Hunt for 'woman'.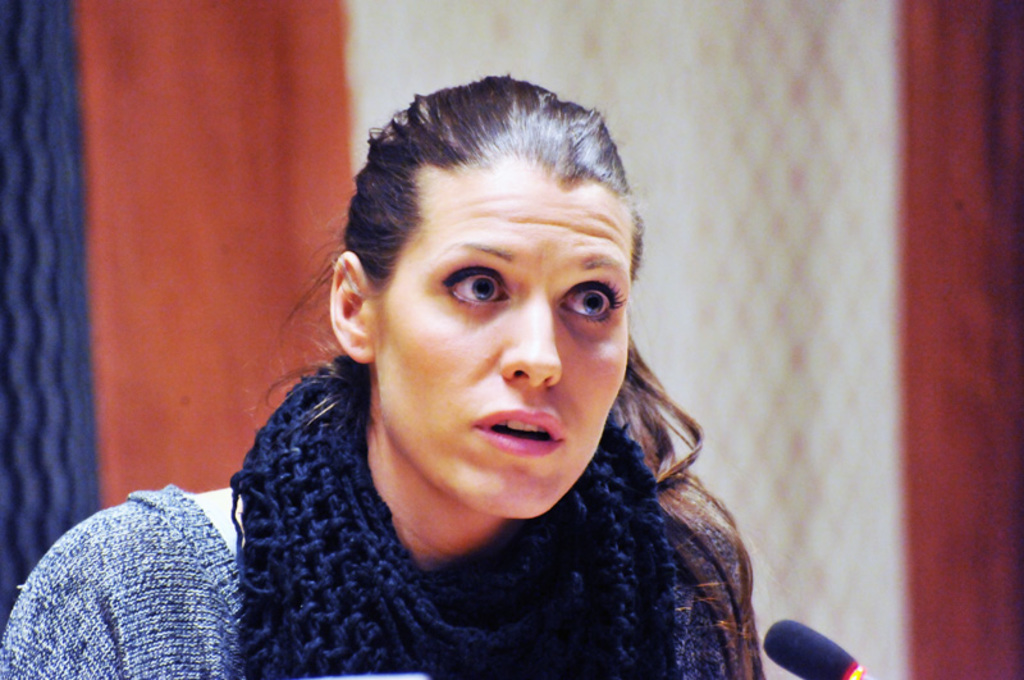
Hunted down at x1=0 y1=69 x2=767 y2=679.
